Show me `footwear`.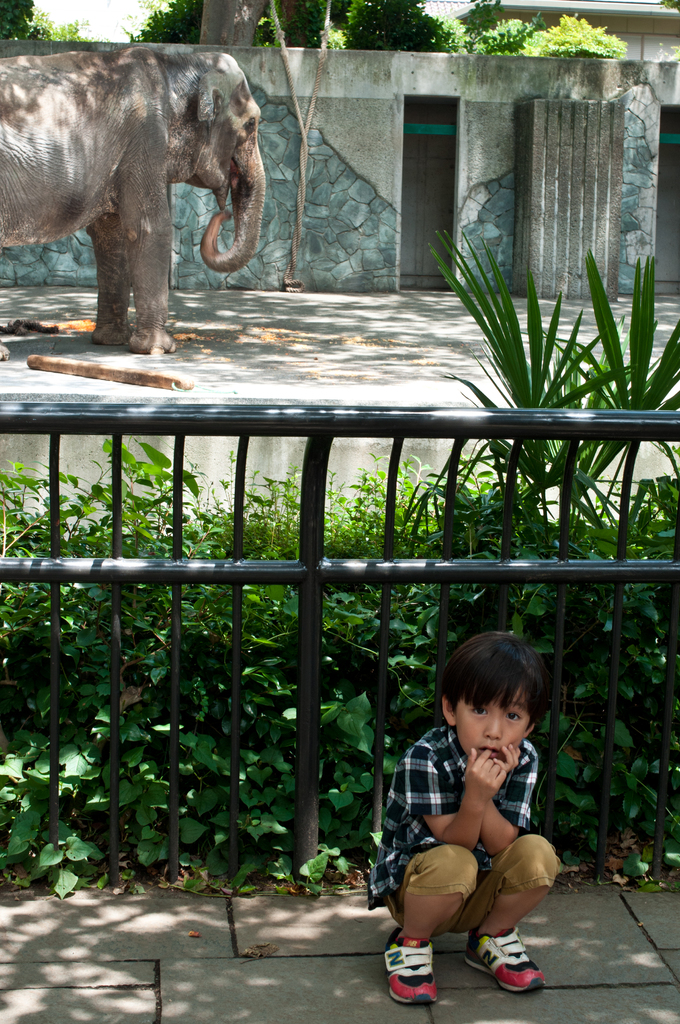
`footwear` is here: l=378, t=924, r=439, b=1008.
